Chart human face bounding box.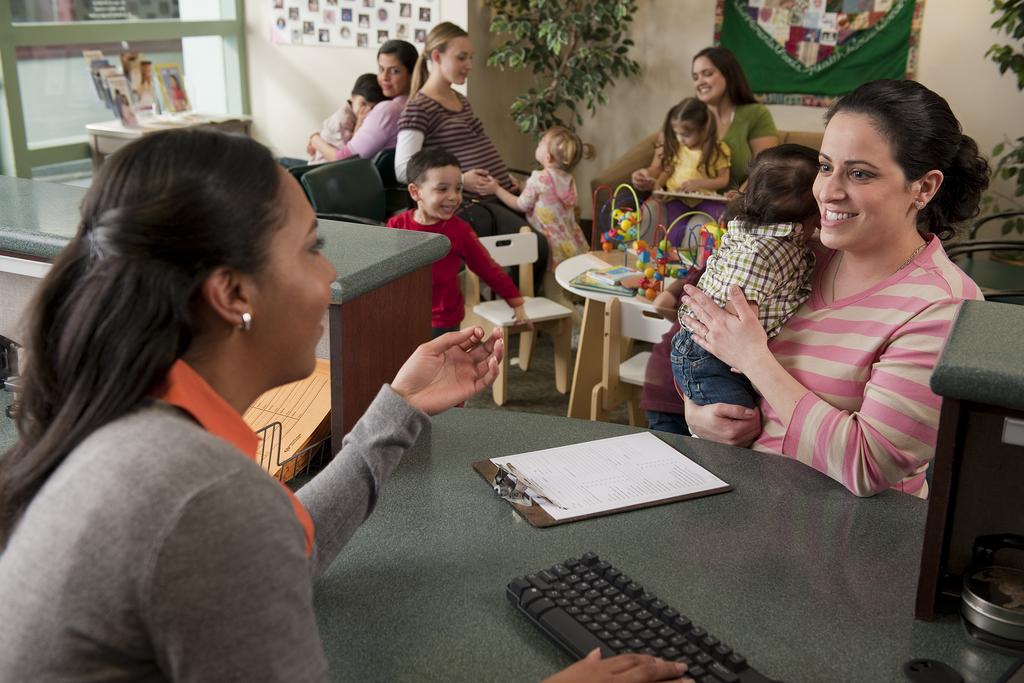
Charted: [441, 29, 484, 84].
